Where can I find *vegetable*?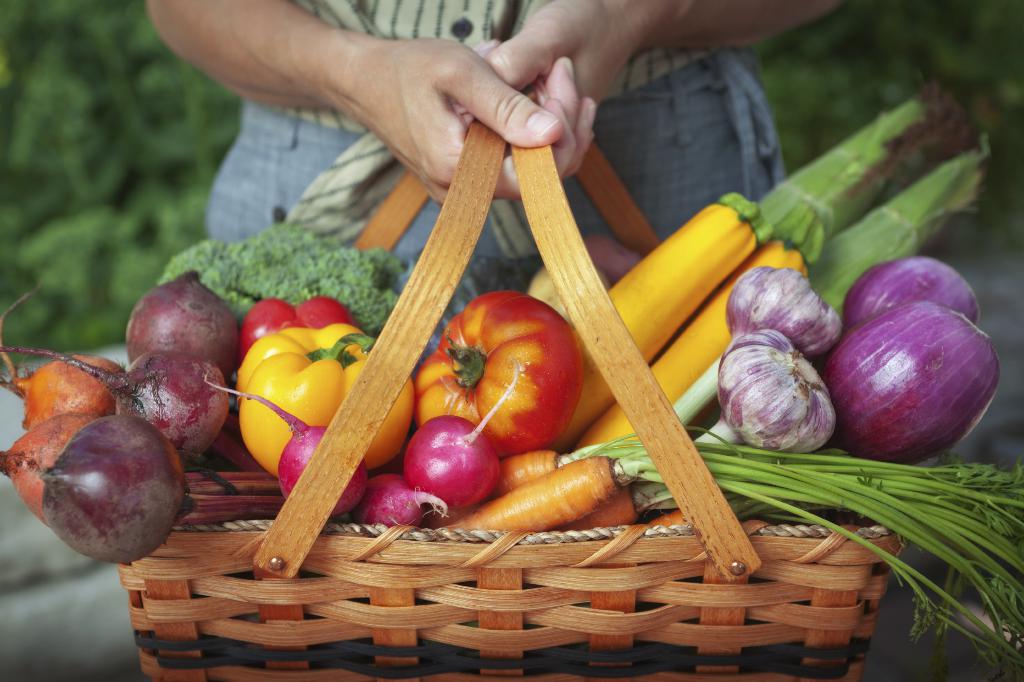
You can find it at crop(821, 304, 1005, 455).
